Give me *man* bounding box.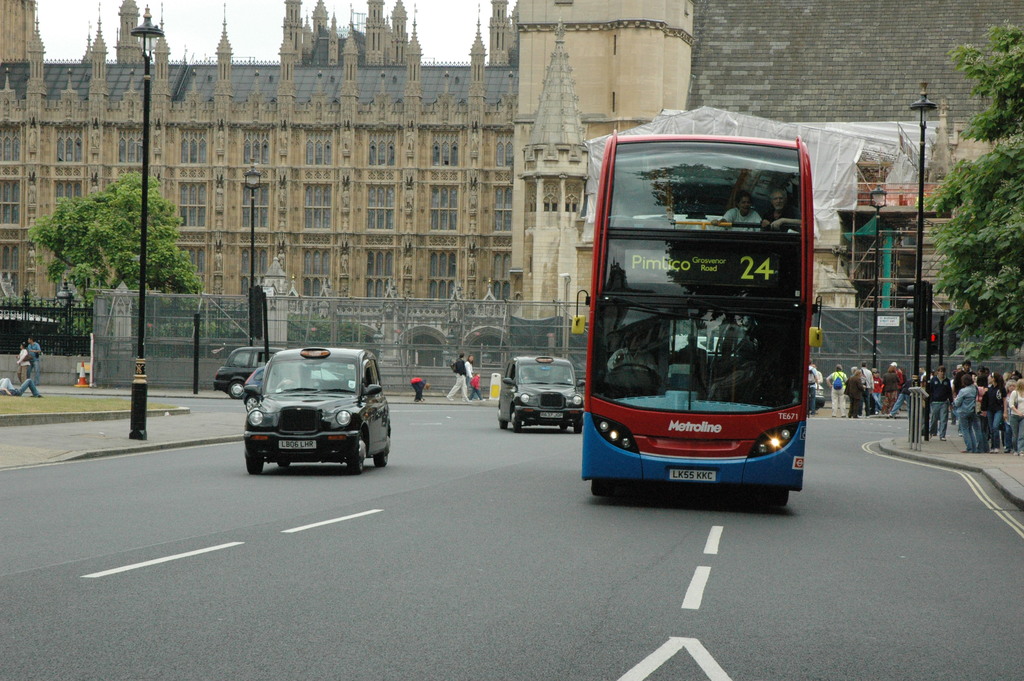
rect(26, 338, 41, 388).
